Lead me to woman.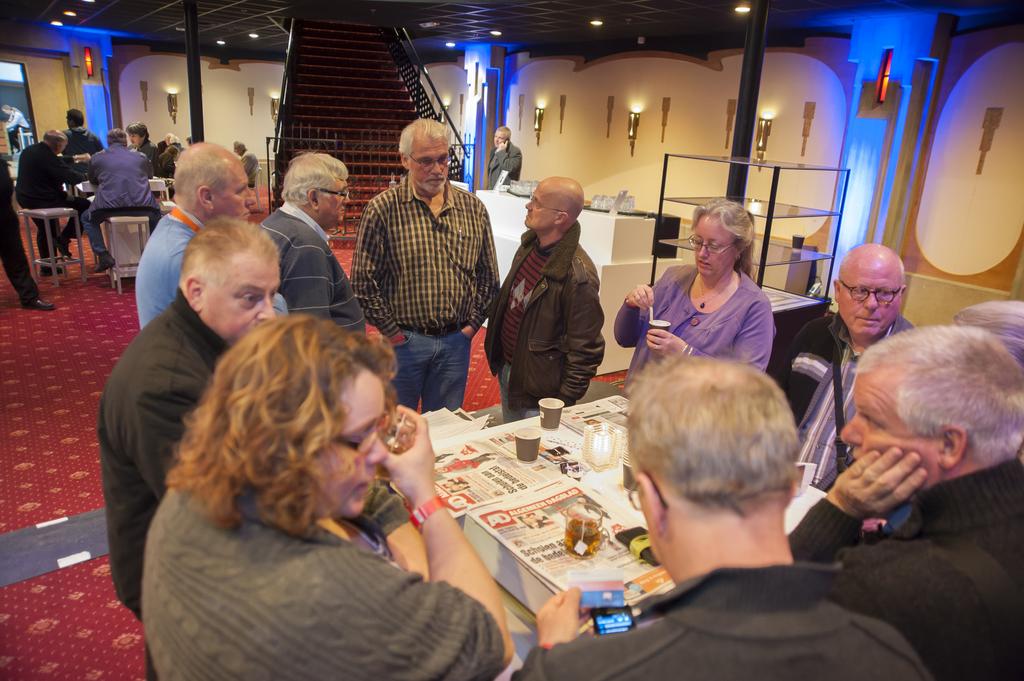
Lead to rect(610, 201, 779, 419).
